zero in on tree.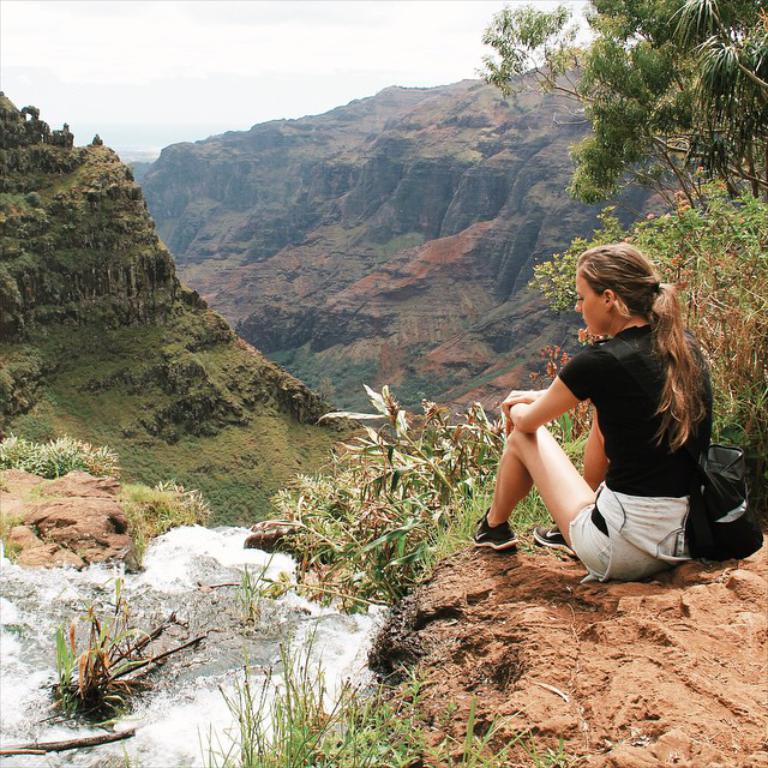
Zeroed in: 530 202 767 480.
